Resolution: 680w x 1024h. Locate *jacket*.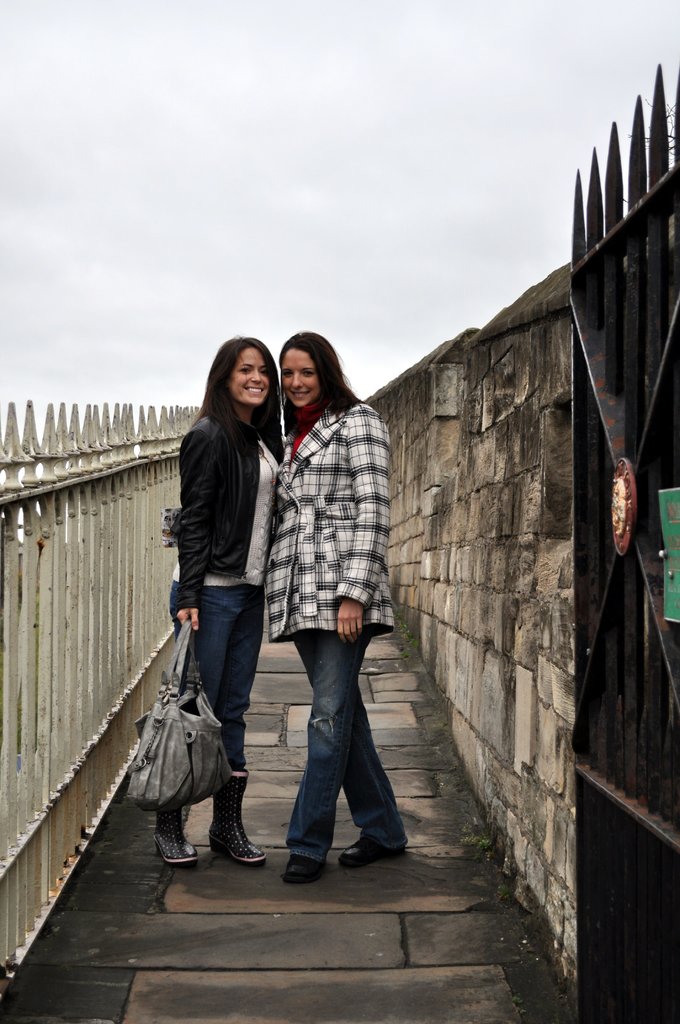
x1=161 y1=372 x2=290 y2=599.
